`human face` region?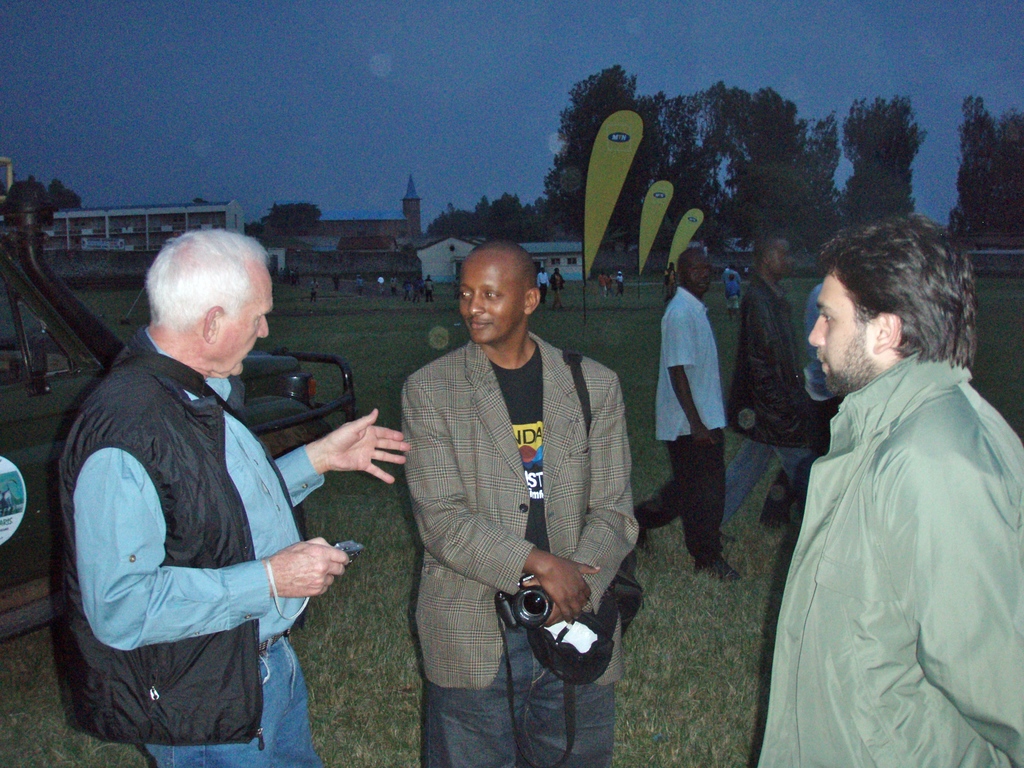
pyautogui.locateOnScreen(767, 239, 795, 278)
